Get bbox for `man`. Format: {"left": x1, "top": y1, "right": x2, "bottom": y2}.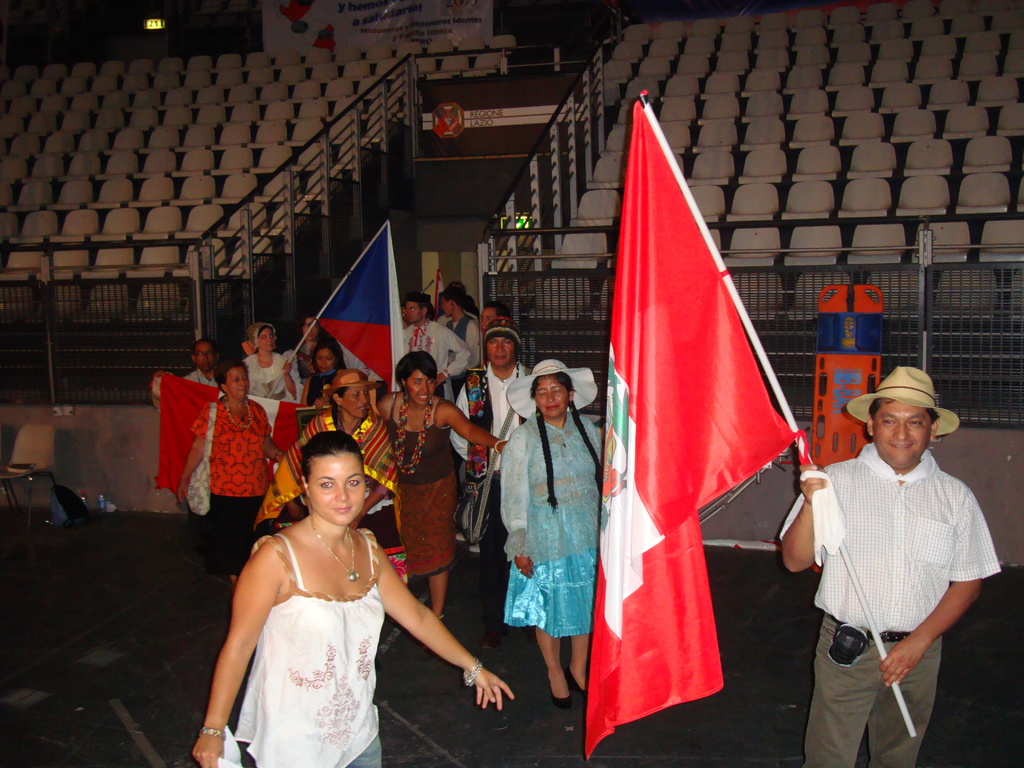
{"left": 439, "top": 282, "right": 488, "bottom": 345}.
